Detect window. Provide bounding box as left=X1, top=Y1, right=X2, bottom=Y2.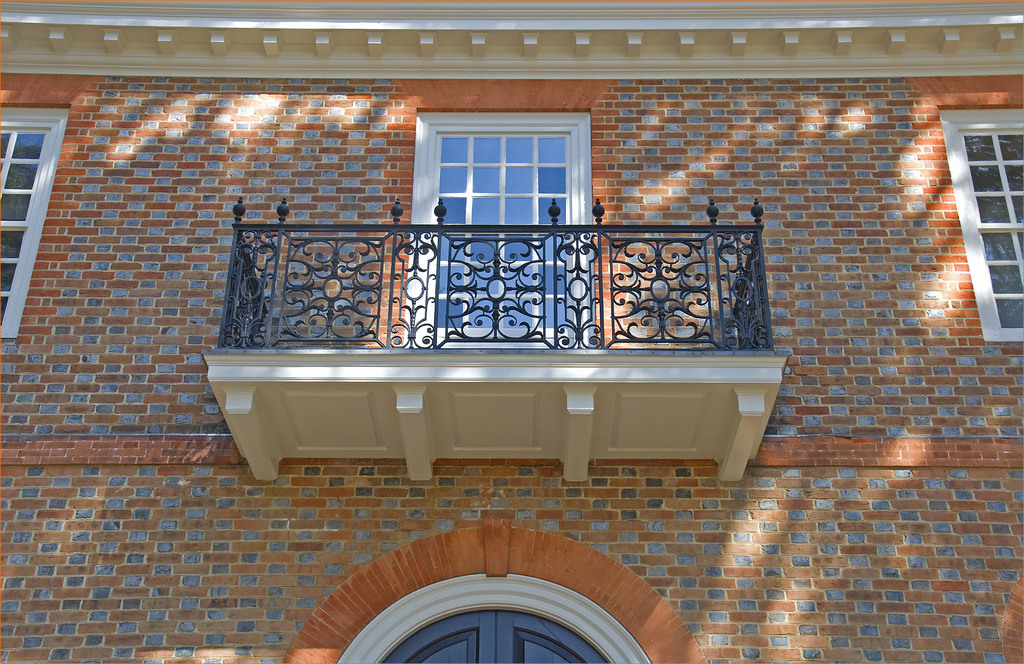
left=945, top=100, right=1023, bottom=337.
